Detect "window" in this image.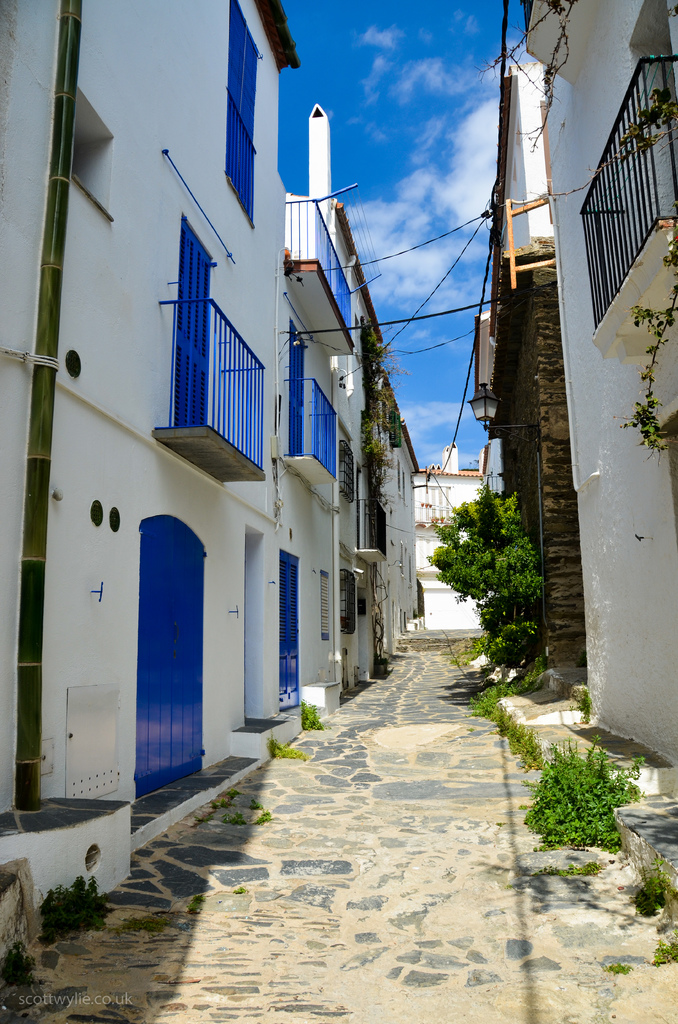
Detection: 224,1,257,226.
